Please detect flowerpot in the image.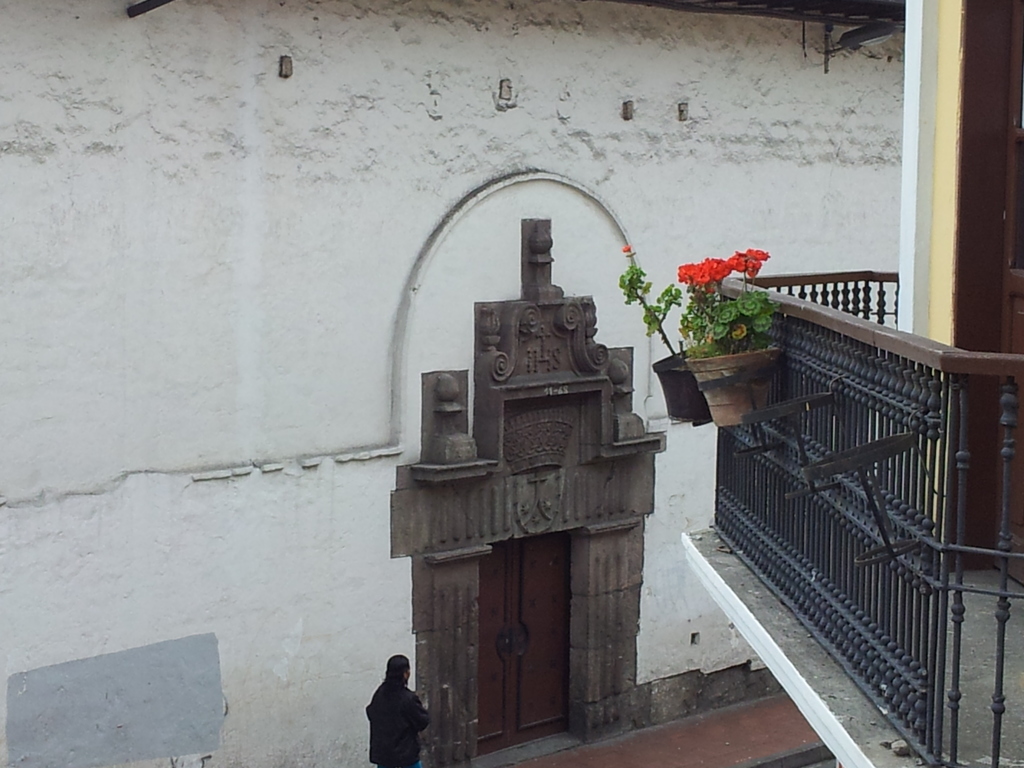
region(647, 348, 709, 431).
